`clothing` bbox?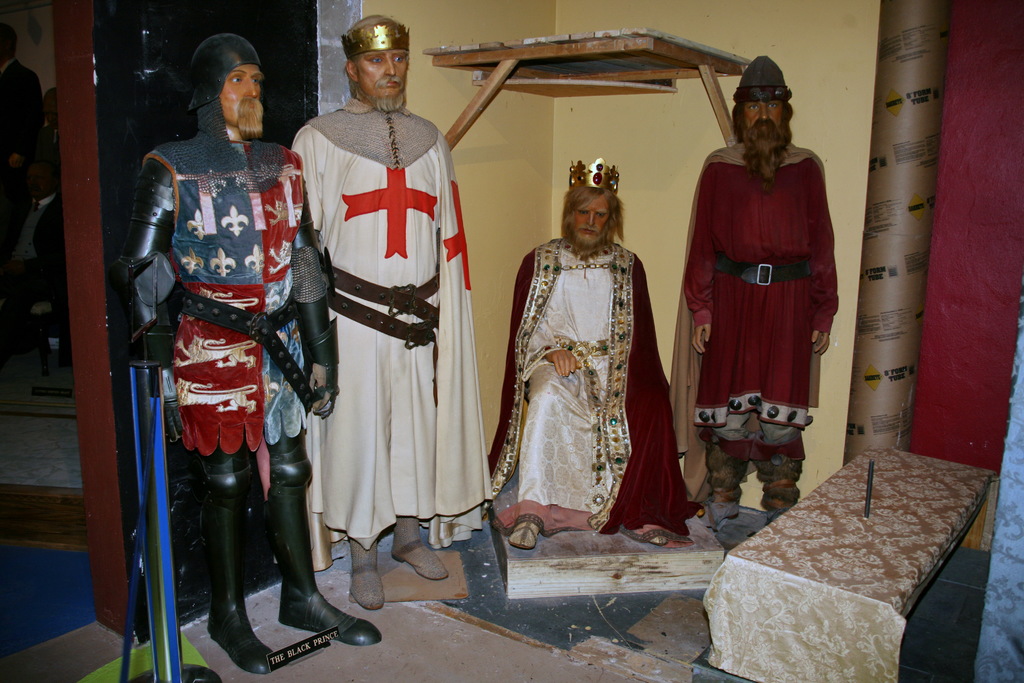
(x1=284, y1=97, x2=508, y2=564)
